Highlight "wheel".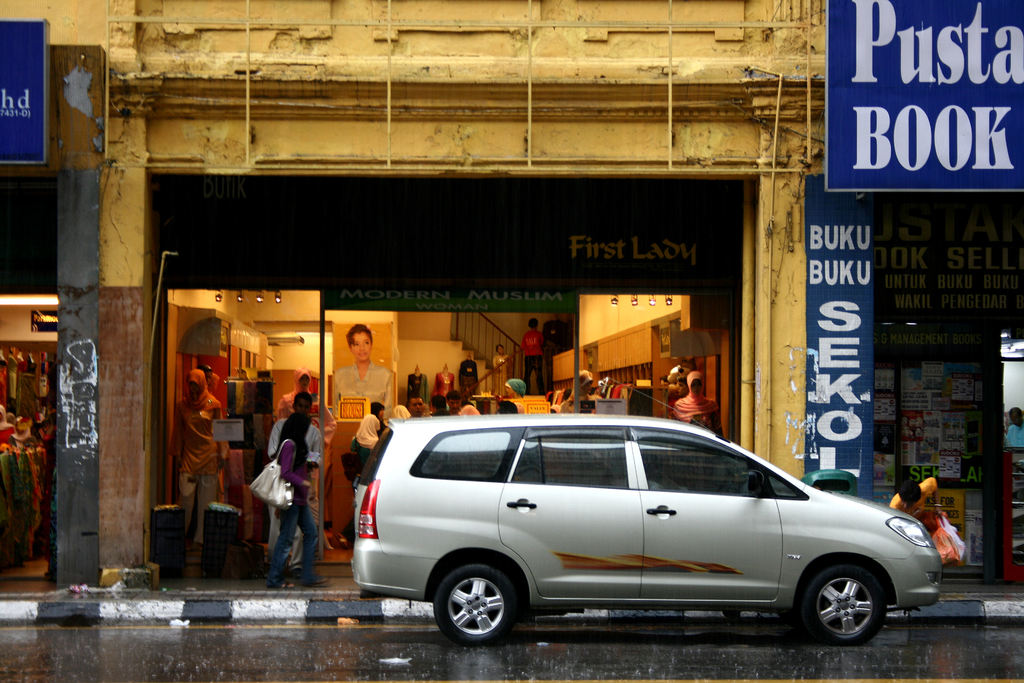
Highlighted region: crop(433, 563, 527, 652).
